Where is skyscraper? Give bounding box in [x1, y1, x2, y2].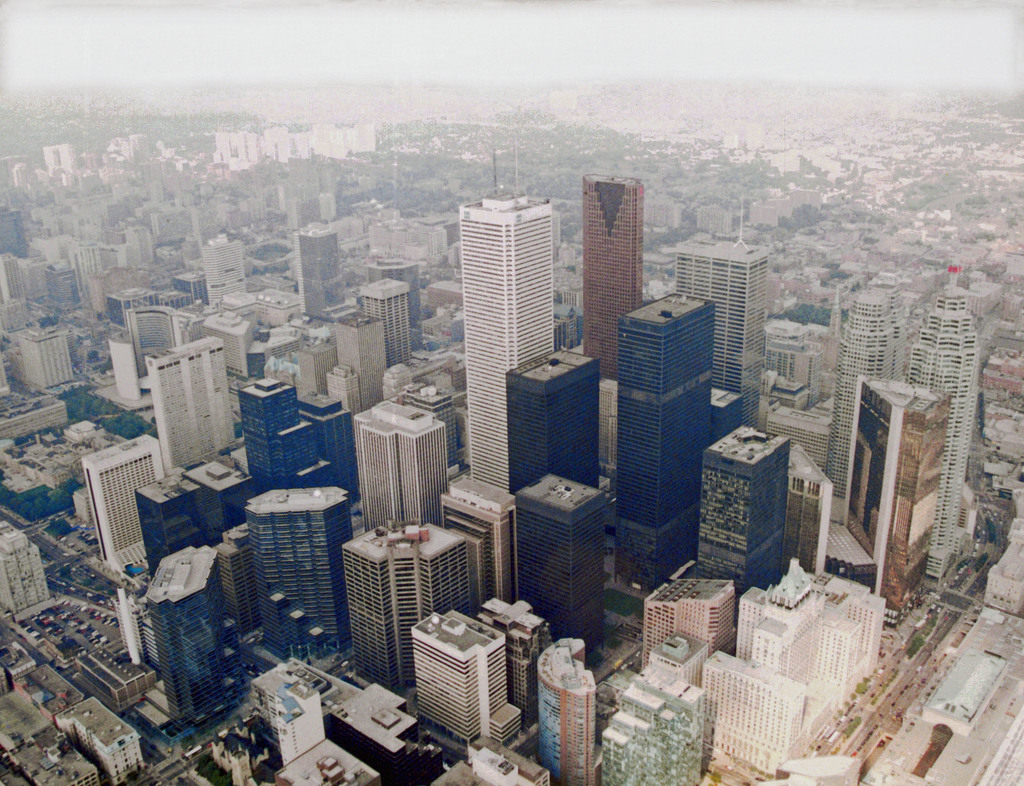
[79, 431, 169, 561].
